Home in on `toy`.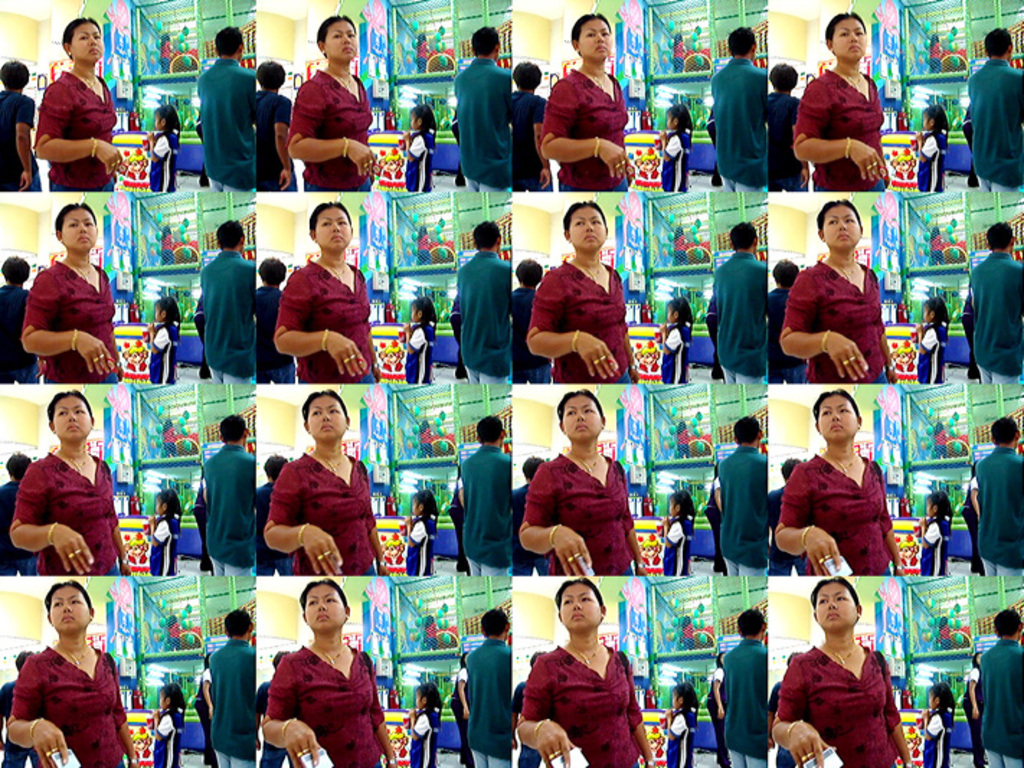
Homed in at (167, 601, 203, 656).
